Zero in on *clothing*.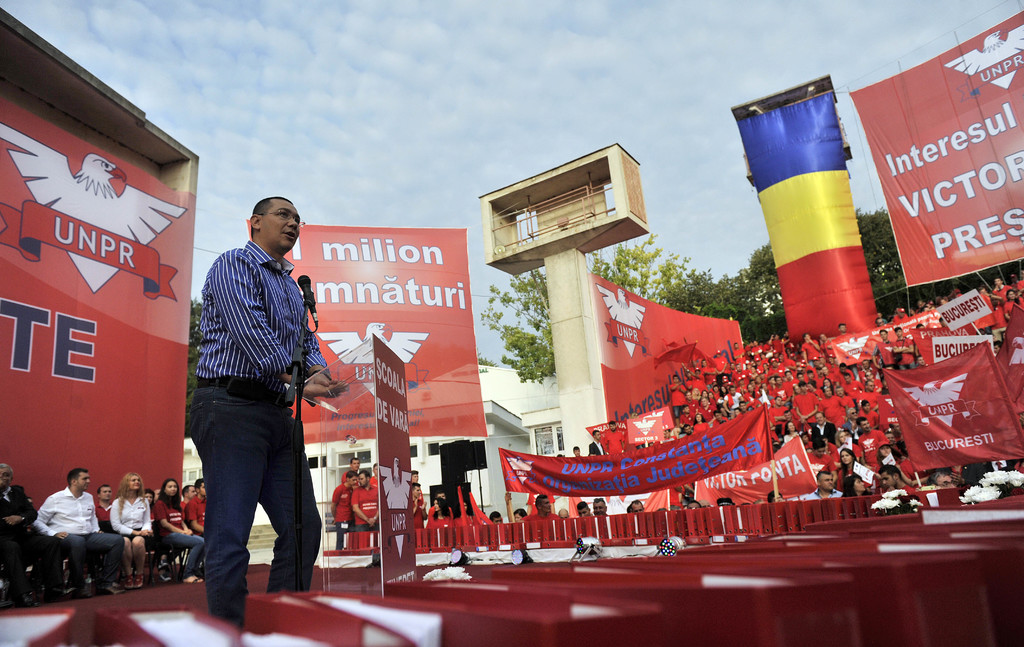
Zeroed in: (369, 473, 378, 486).
